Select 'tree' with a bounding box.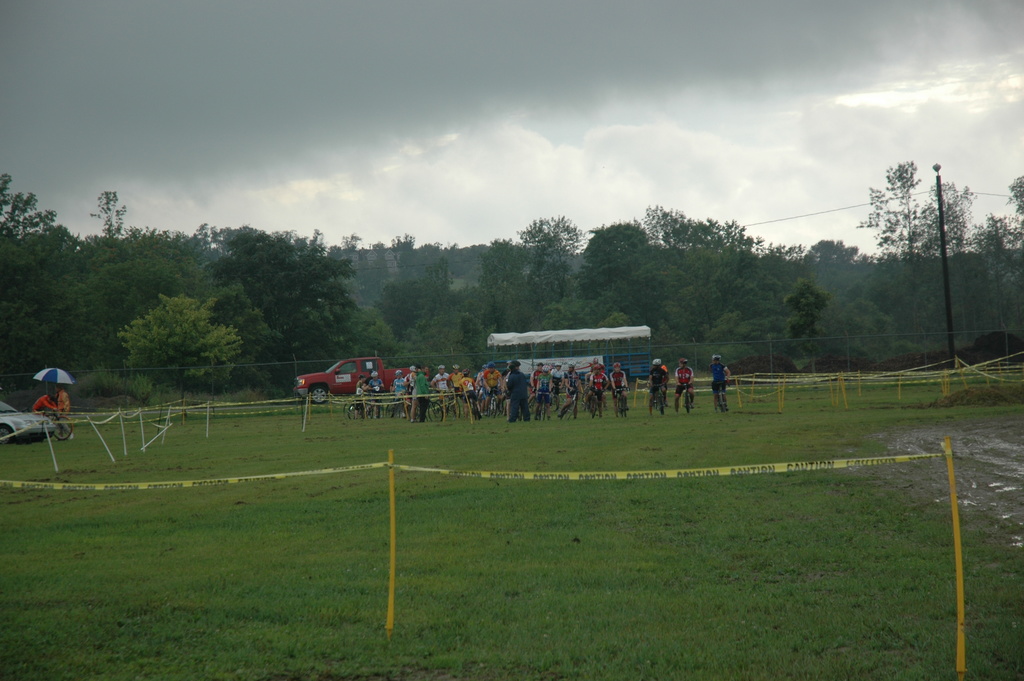
bbox=[962, 213, 1023, 332].
